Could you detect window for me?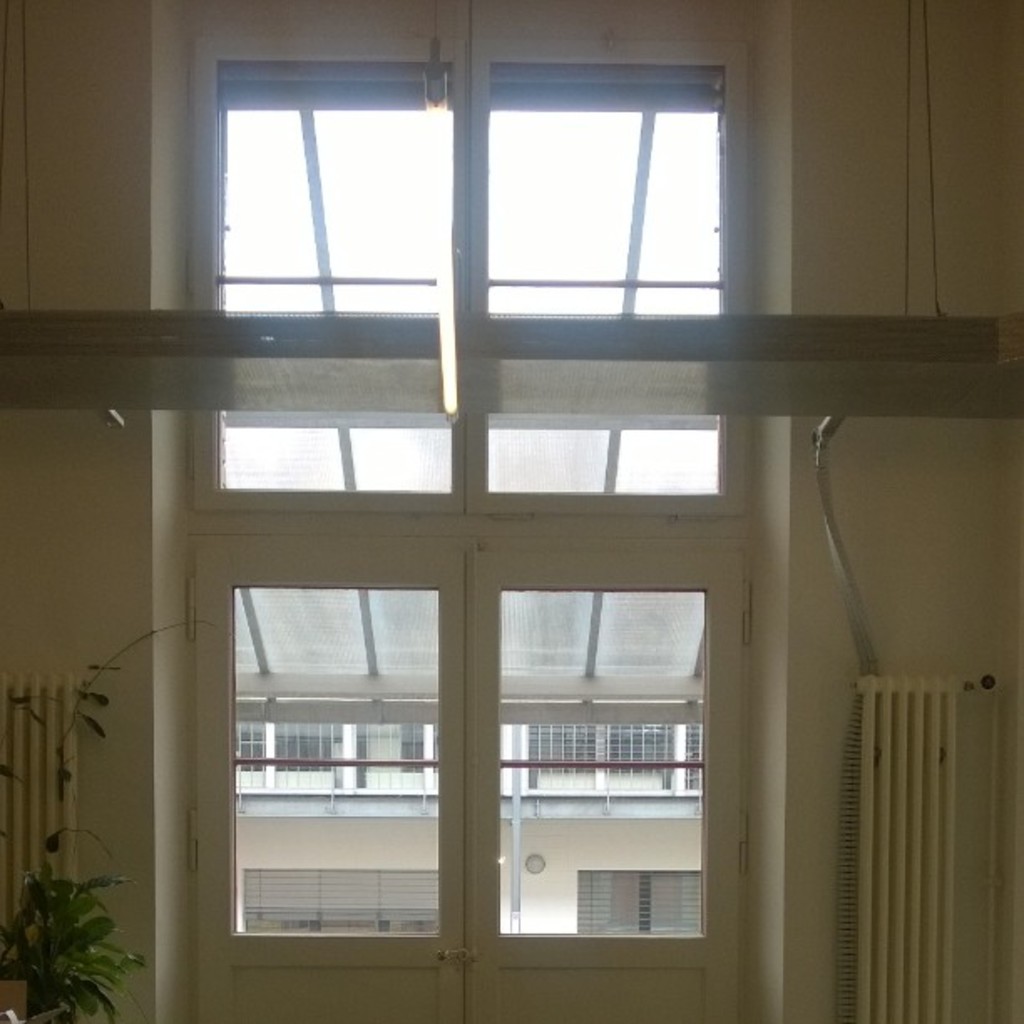
Detection result: 139/494/785/952.
